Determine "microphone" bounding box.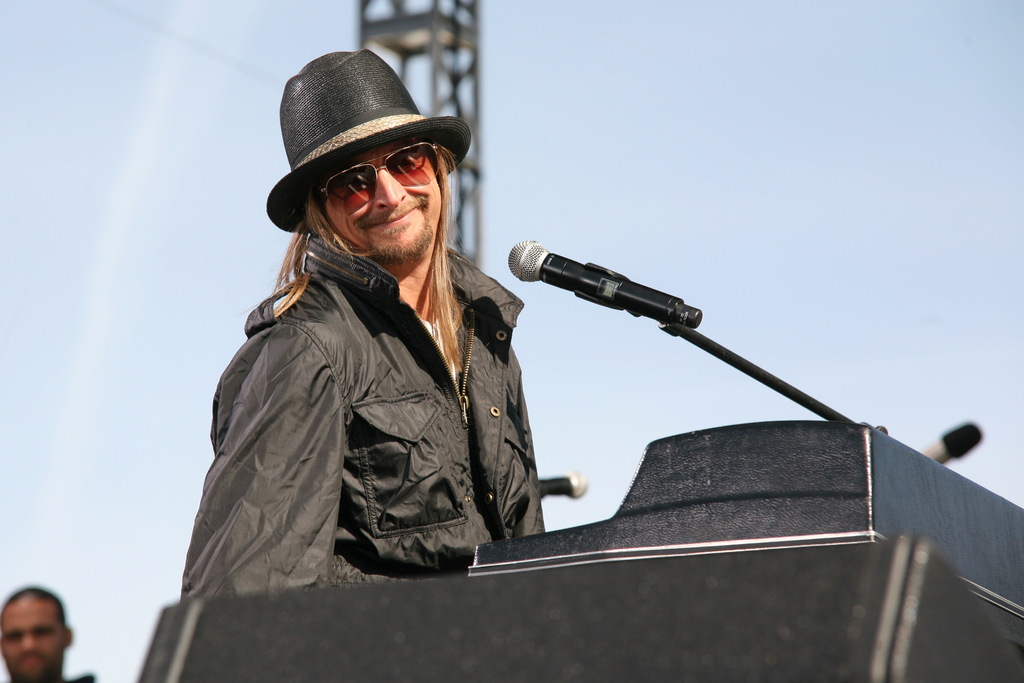
Determined: (x1=921, y1=420, x2=984, y2=464).
